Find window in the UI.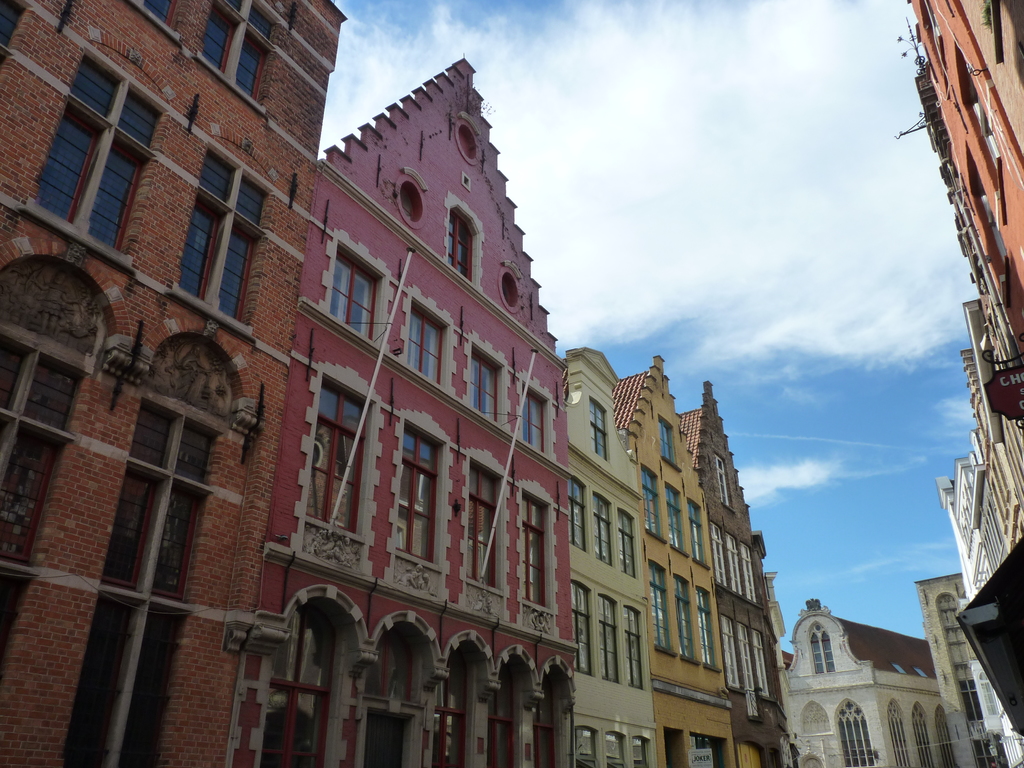
UI element at region(46, 46, 150, 262).
